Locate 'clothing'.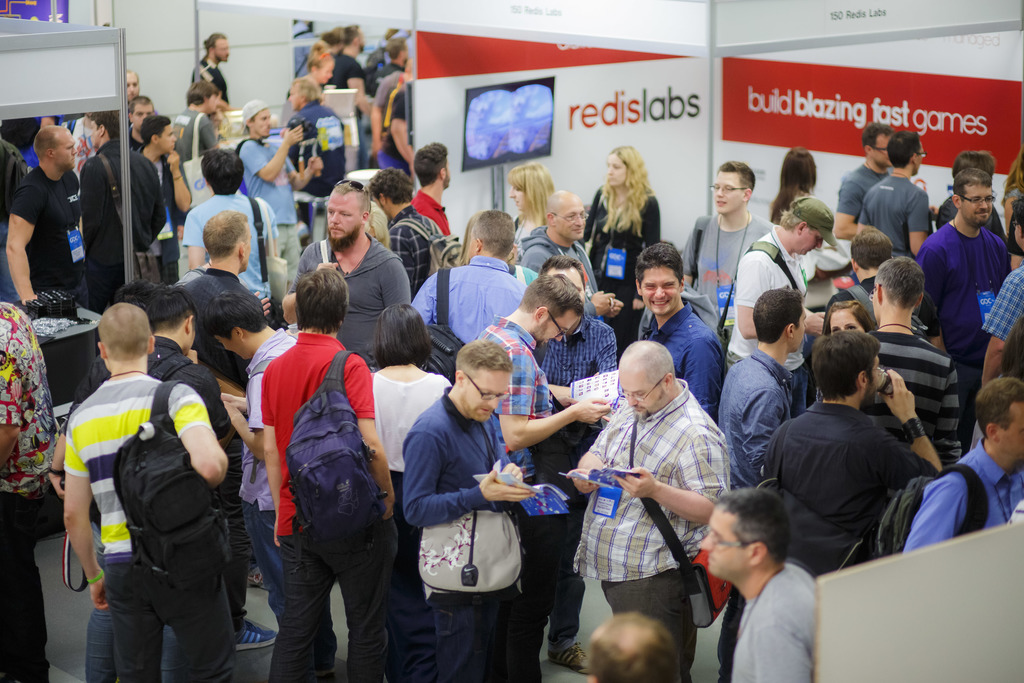
Bounding box: bbox=[173, 109, 220, 161].
